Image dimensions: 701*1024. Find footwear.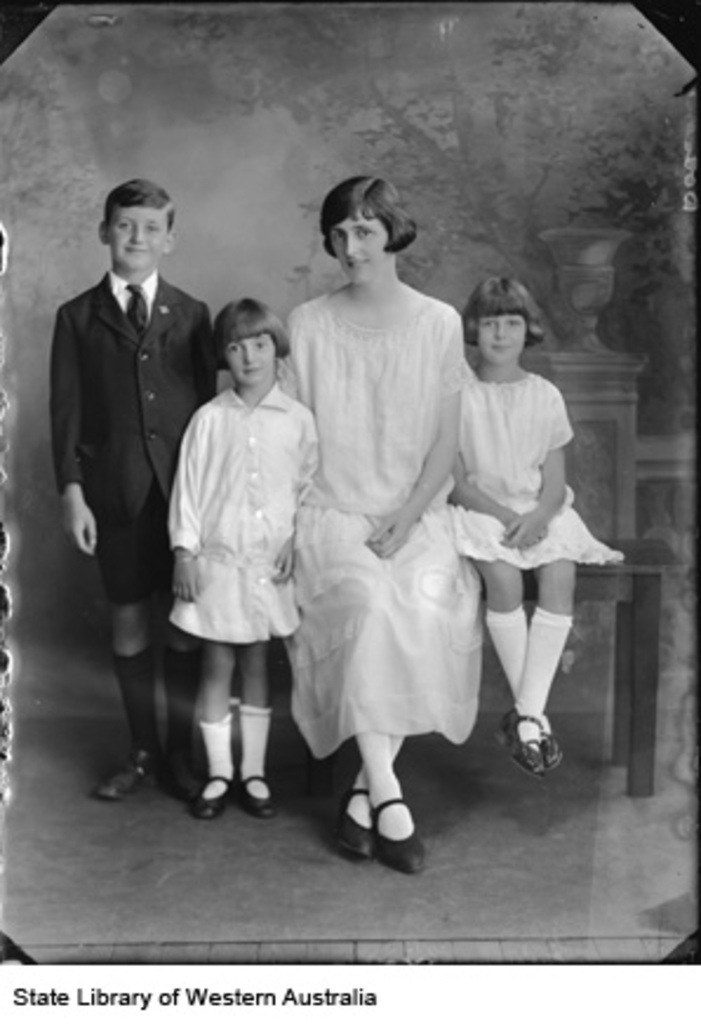
494:711:539:779.
